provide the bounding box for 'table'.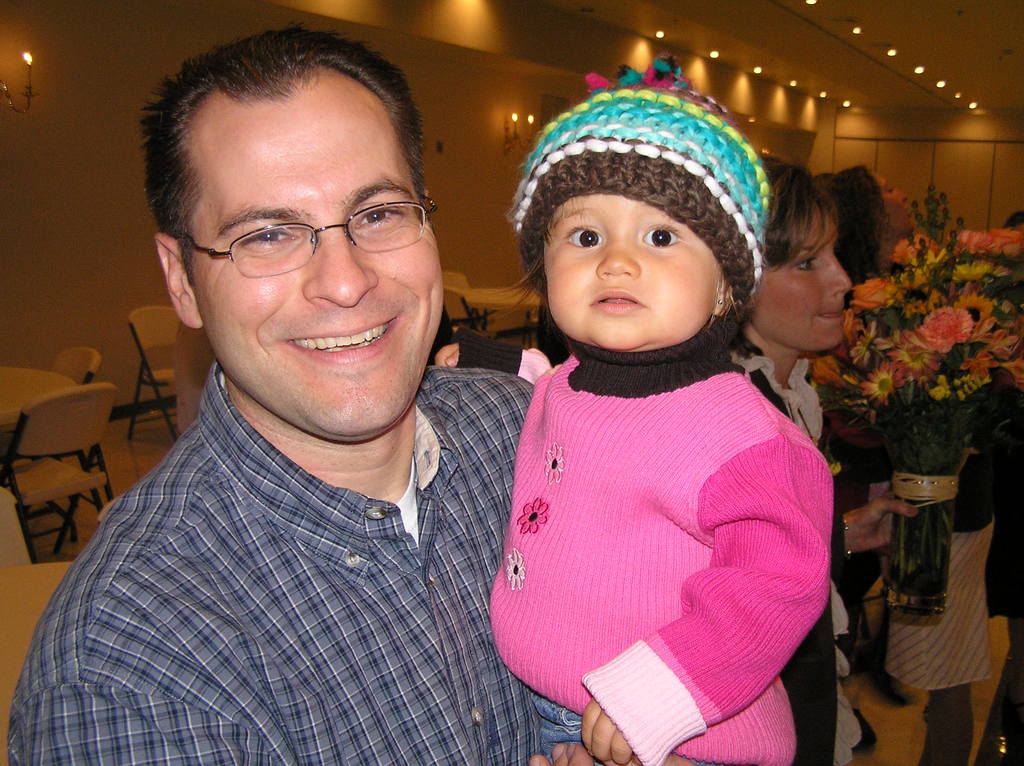
0, 365, 76, 485.
